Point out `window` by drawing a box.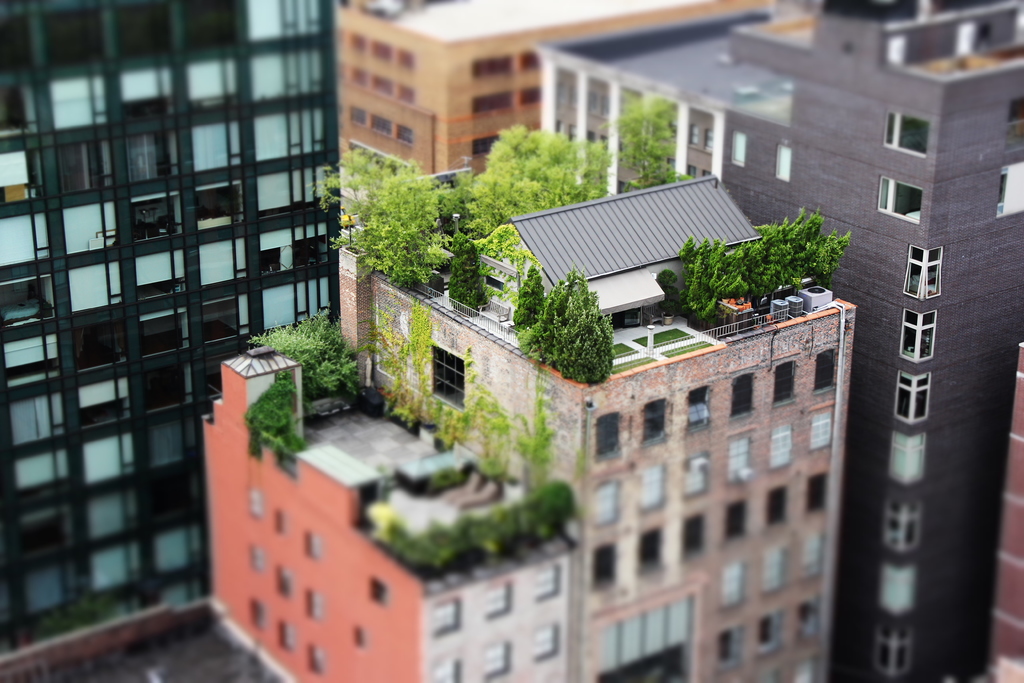
pyautogui.locateOnScreen(873, 628, 913, 682).
